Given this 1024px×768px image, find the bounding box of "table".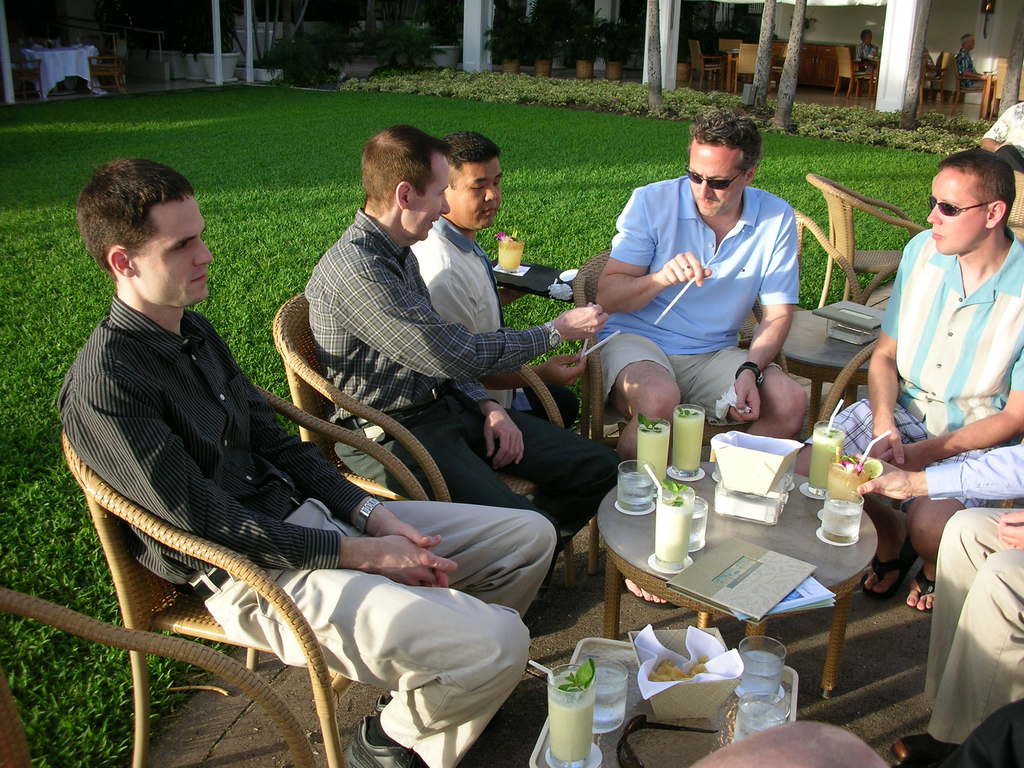
768 279 899 414.
